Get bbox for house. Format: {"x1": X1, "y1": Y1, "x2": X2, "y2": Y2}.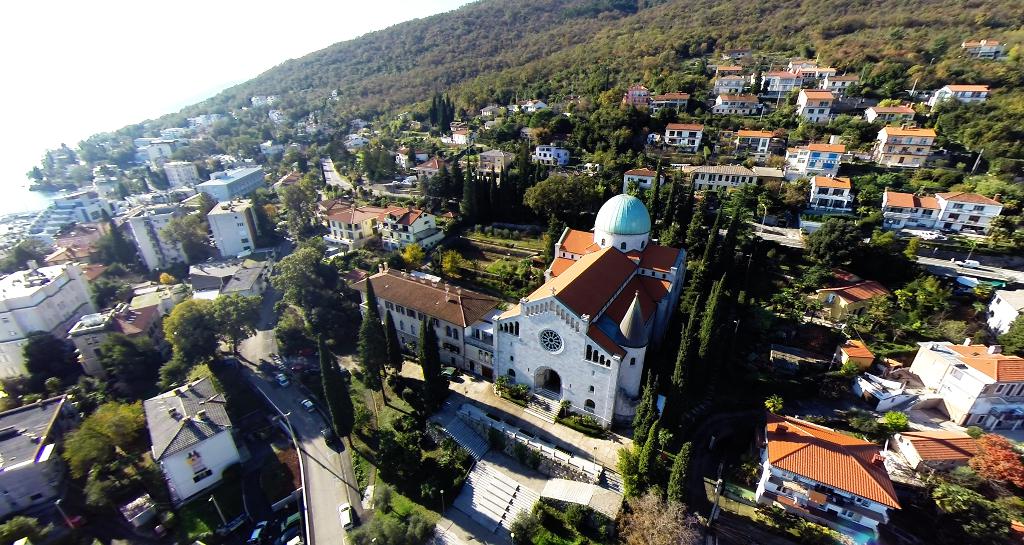
{"x1": 0, "y1": 254, "x2": 95, "y2": 384}.
